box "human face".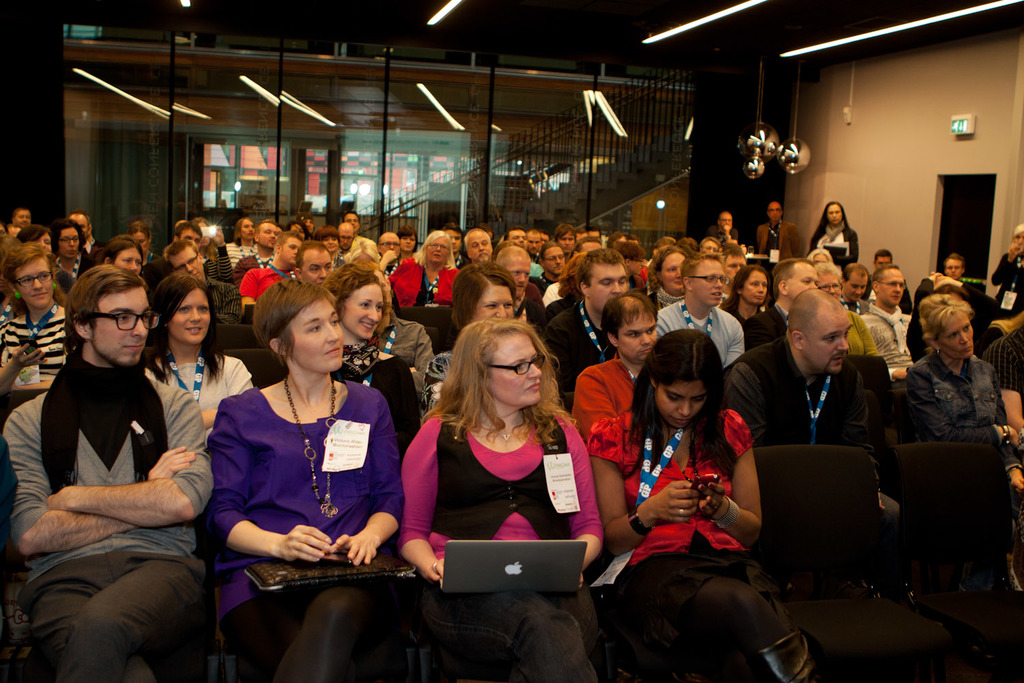
BBox(948, 258, 963, 279).
